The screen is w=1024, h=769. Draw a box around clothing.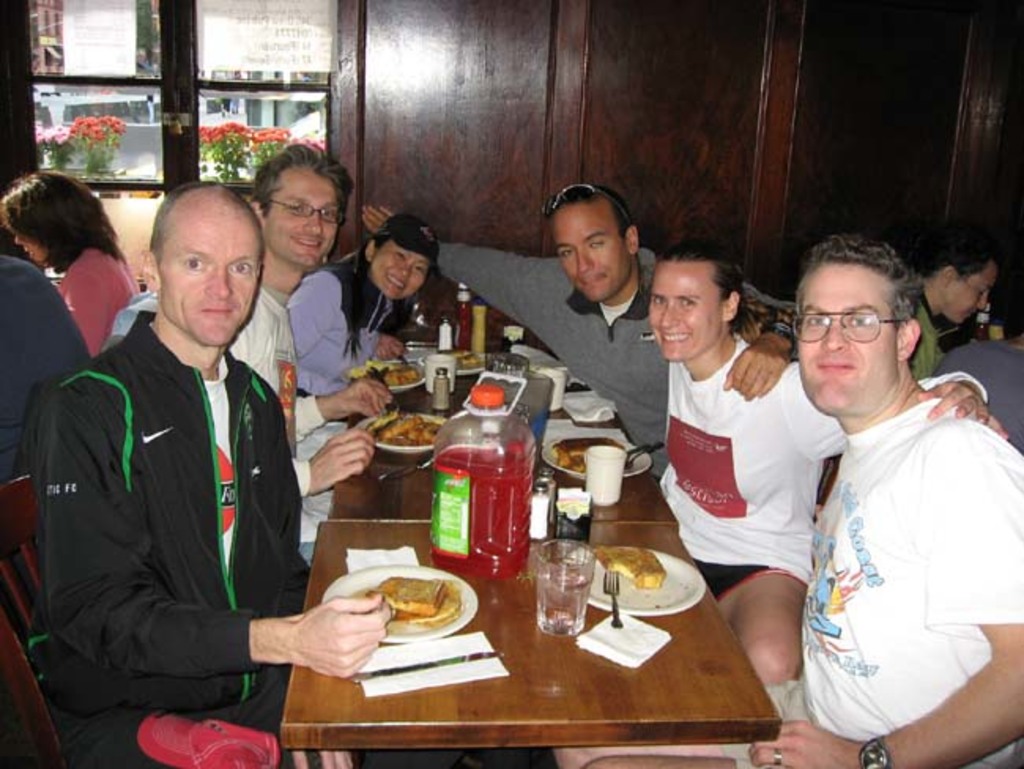
x1=285, y1=277, x2=394, y2=402.
